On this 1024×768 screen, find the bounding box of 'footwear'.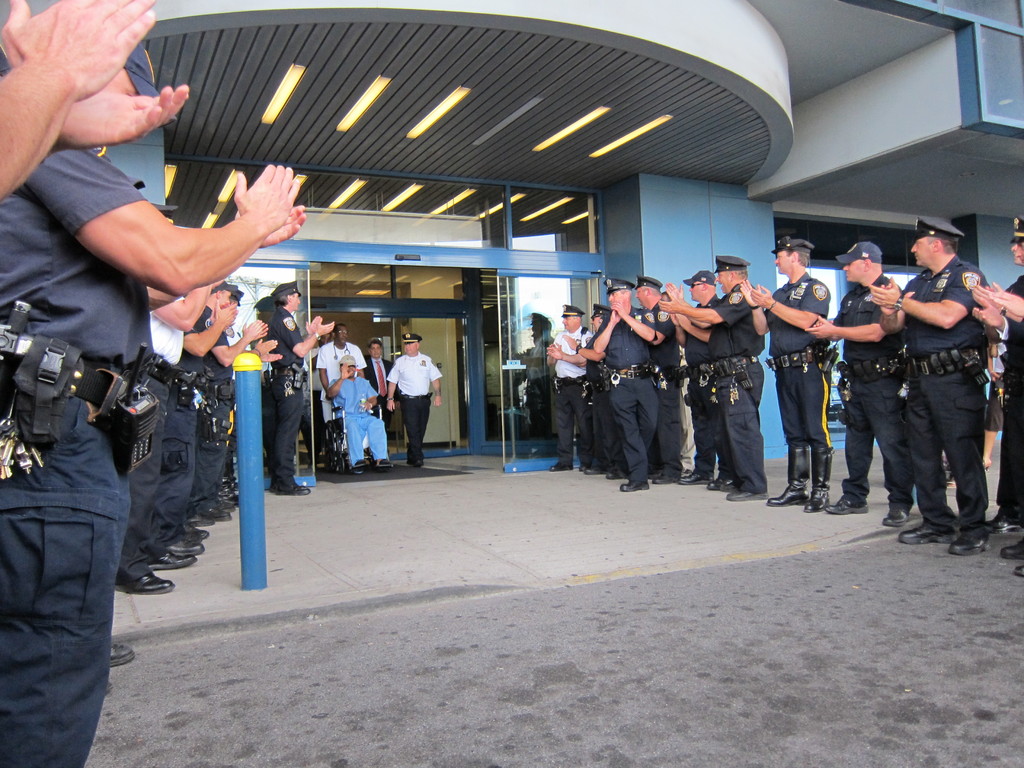
Bounding box: x1=185 y1=515 x2=212 y2=529.
